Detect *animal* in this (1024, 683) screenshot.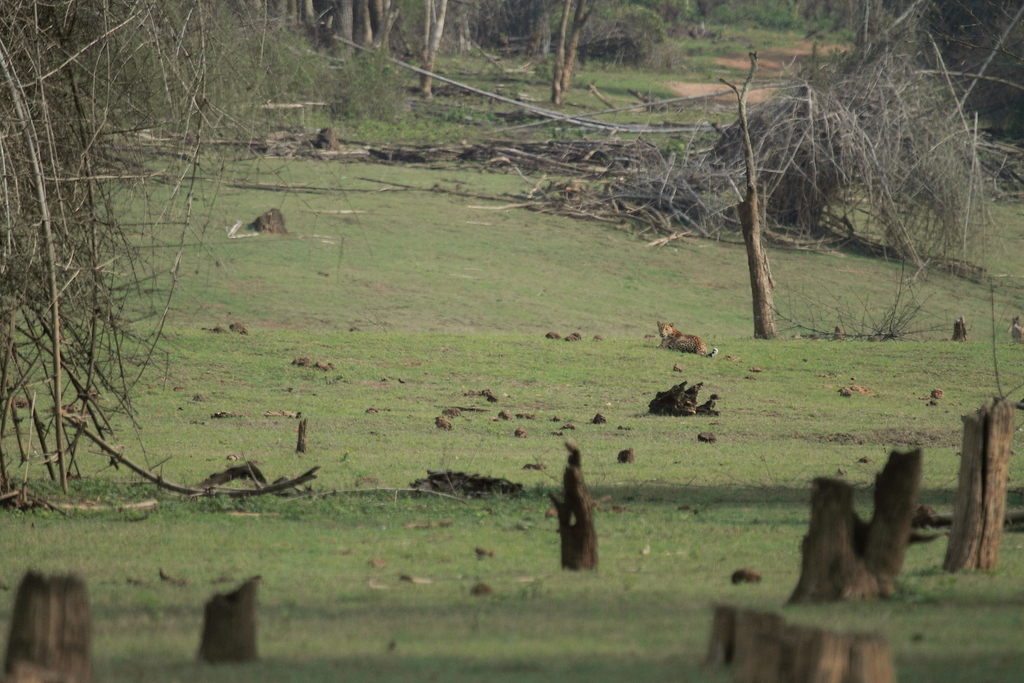
Detection: bbox=(658, 314, 713, 352).
